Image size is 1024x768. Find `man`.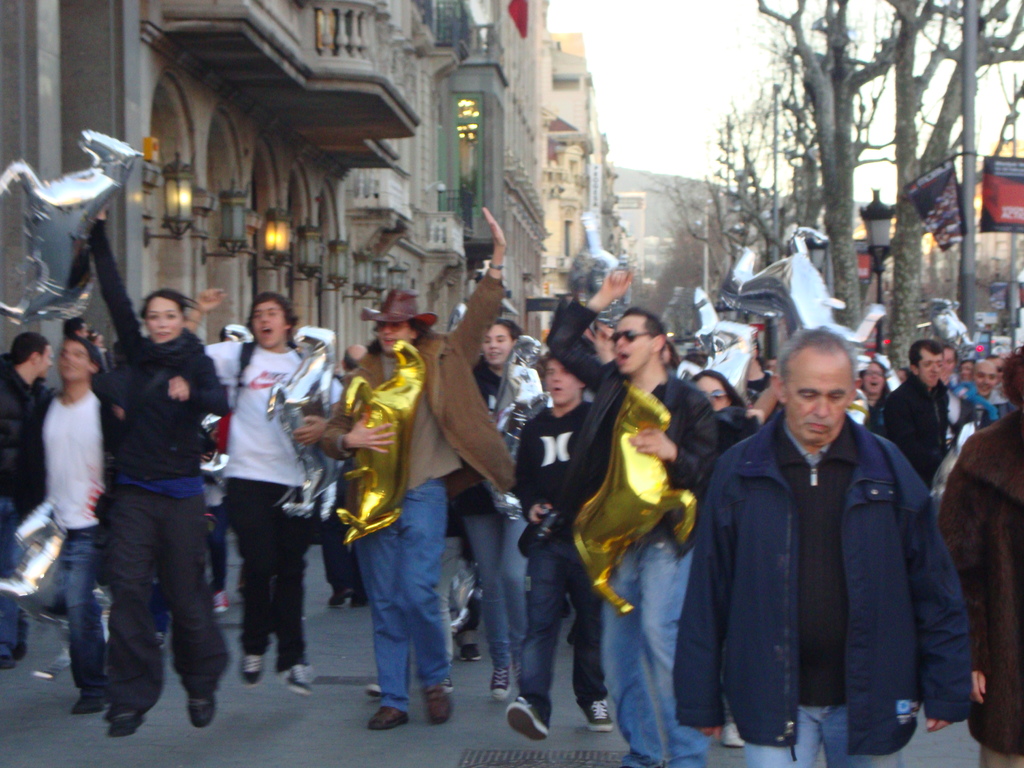
941,342,972,445.
